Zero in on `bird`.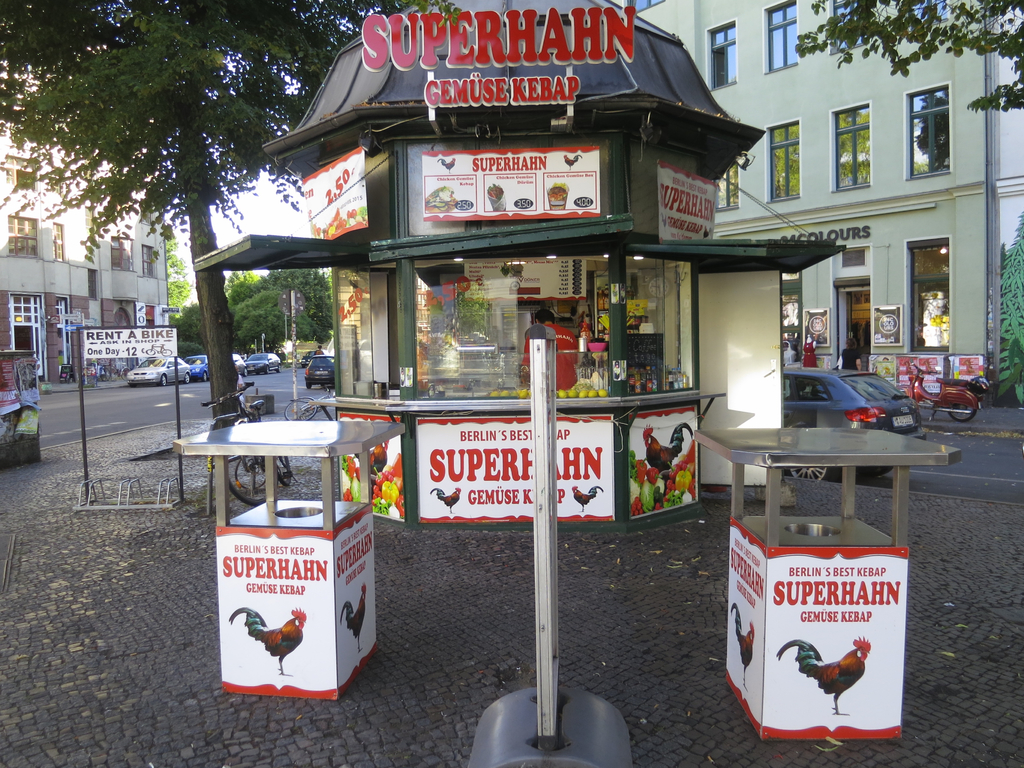
Zeroed in: locate(636, 418, 698, 471).
